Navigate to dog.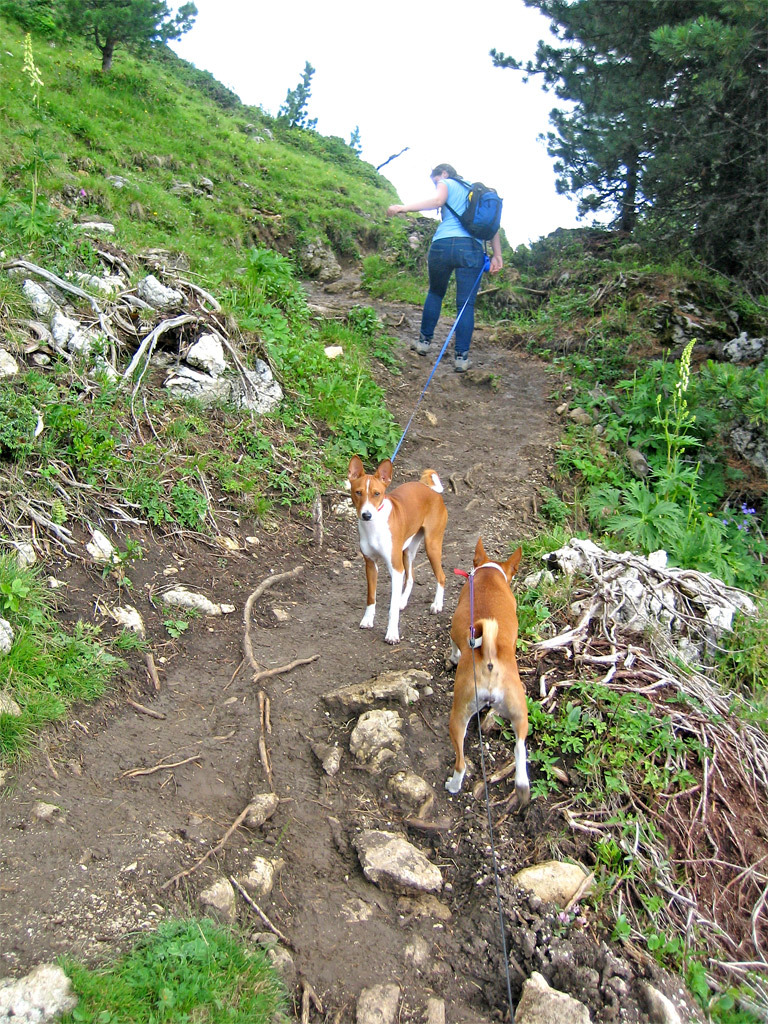
Navigation target: [left=347, top=455, right=453, bottom=647].
